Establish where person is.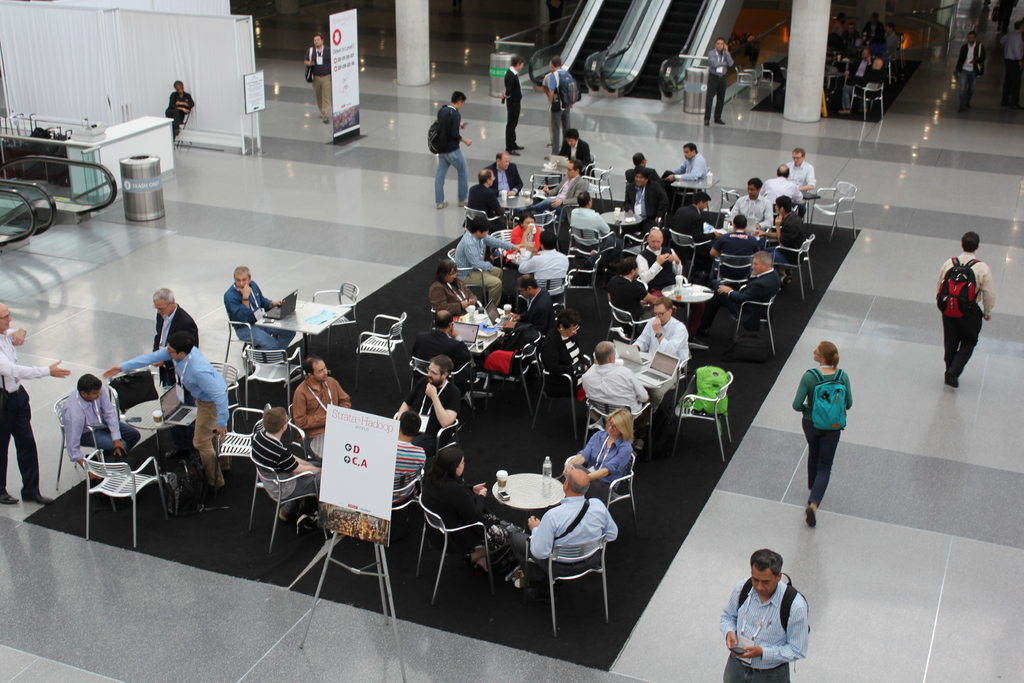
Established at {"x1": 440, "y1": 86, "x2": 473, "y2": 212}.
